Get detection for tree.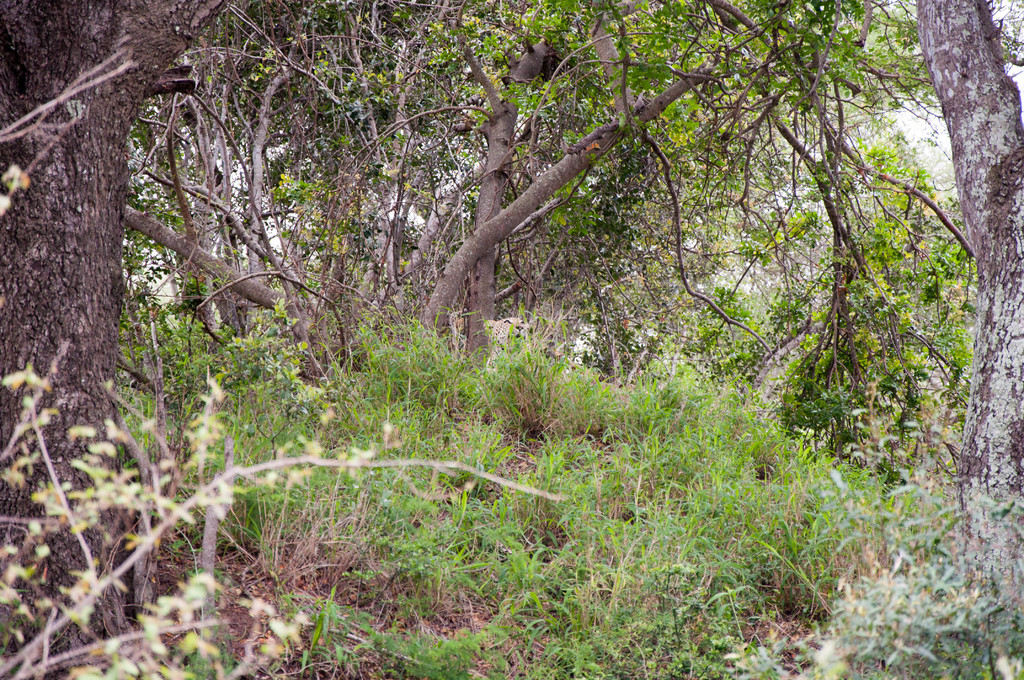
Detection: [x1=903, y1=0, x2=1023, y2=679].
